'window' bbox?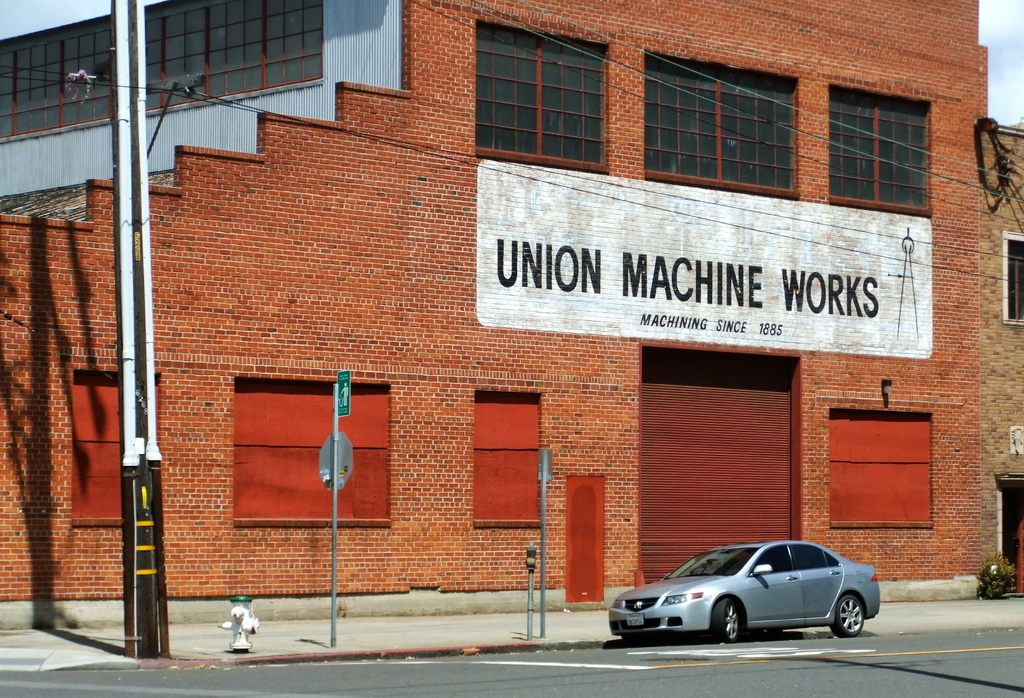
1002,231,1023,323
